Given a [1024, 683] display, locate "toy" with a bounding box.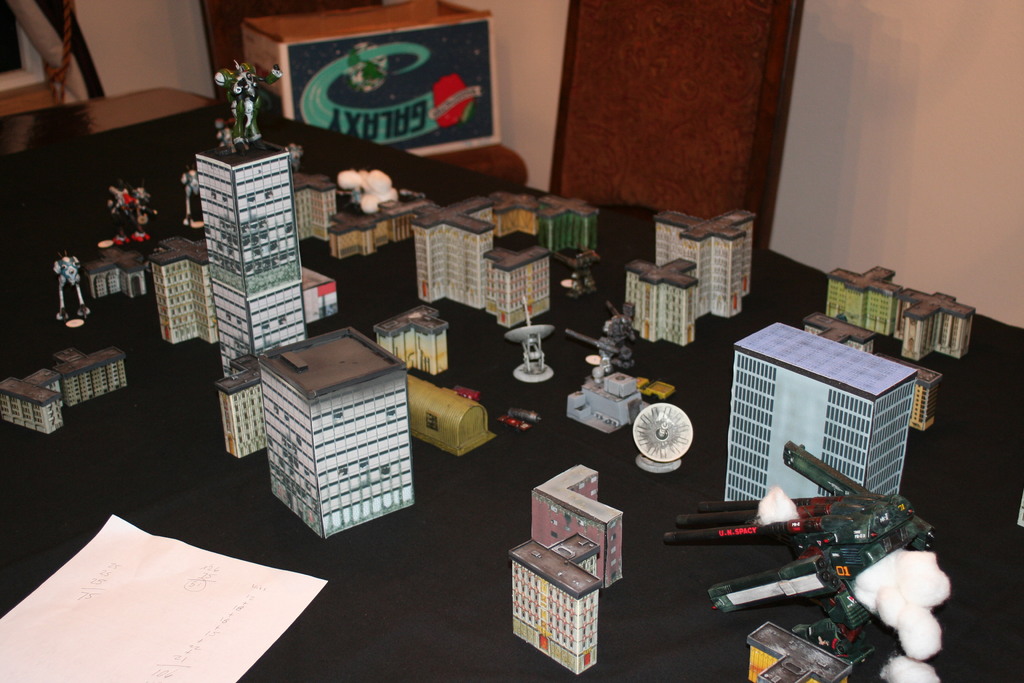
Located: [left=365, top=306, right=451, bottom=375].
